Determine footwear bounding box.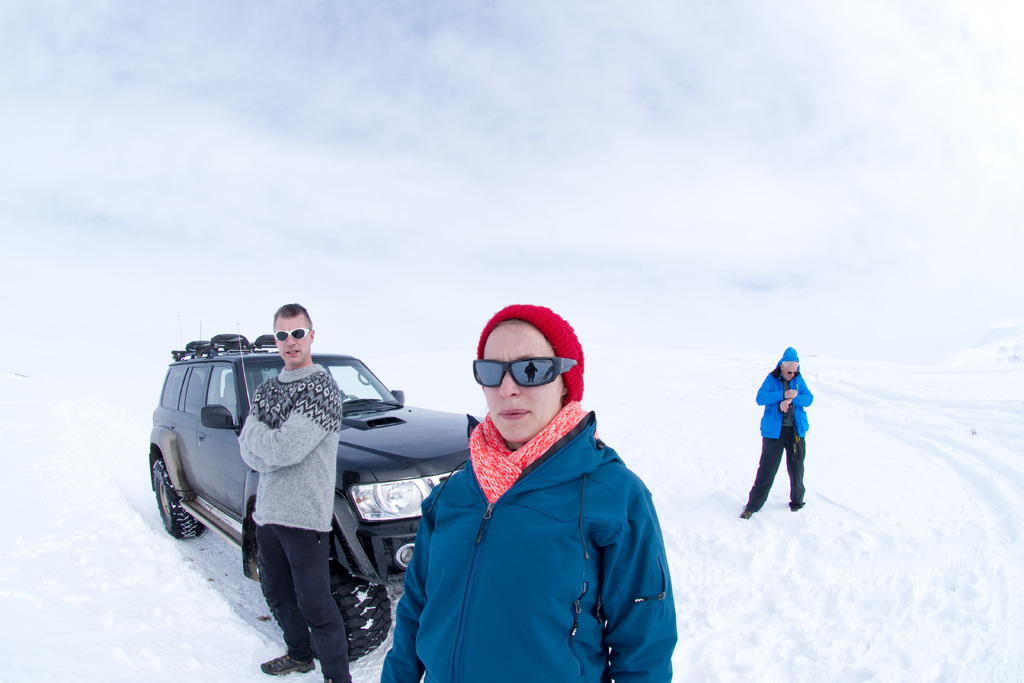
Determined: 736 509 753 518.
